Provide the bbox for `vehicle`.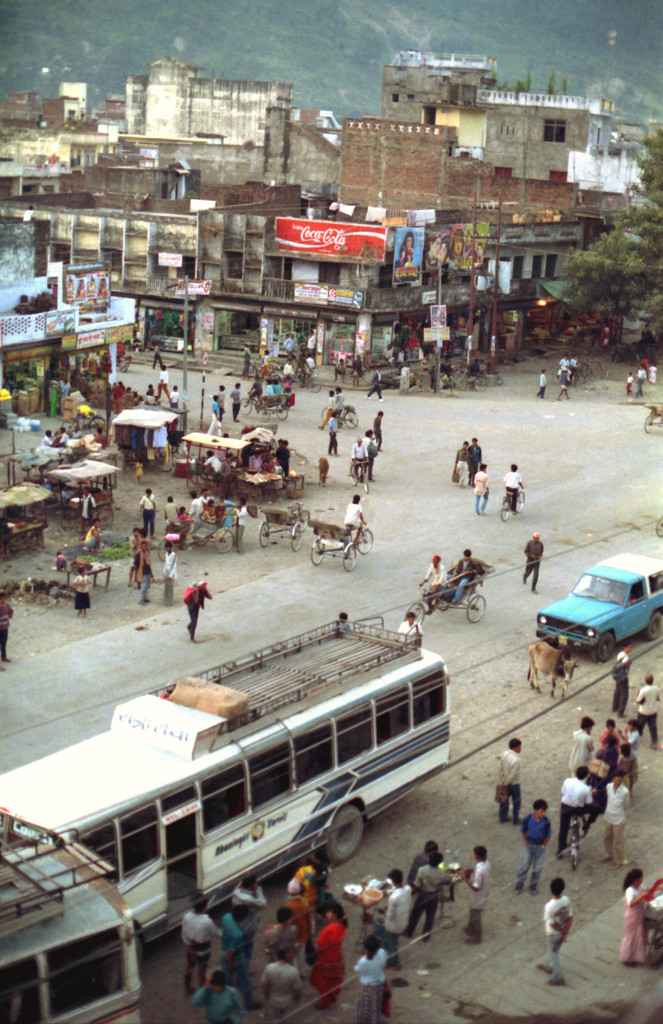
l=535, t=550, r=662, b=660.
